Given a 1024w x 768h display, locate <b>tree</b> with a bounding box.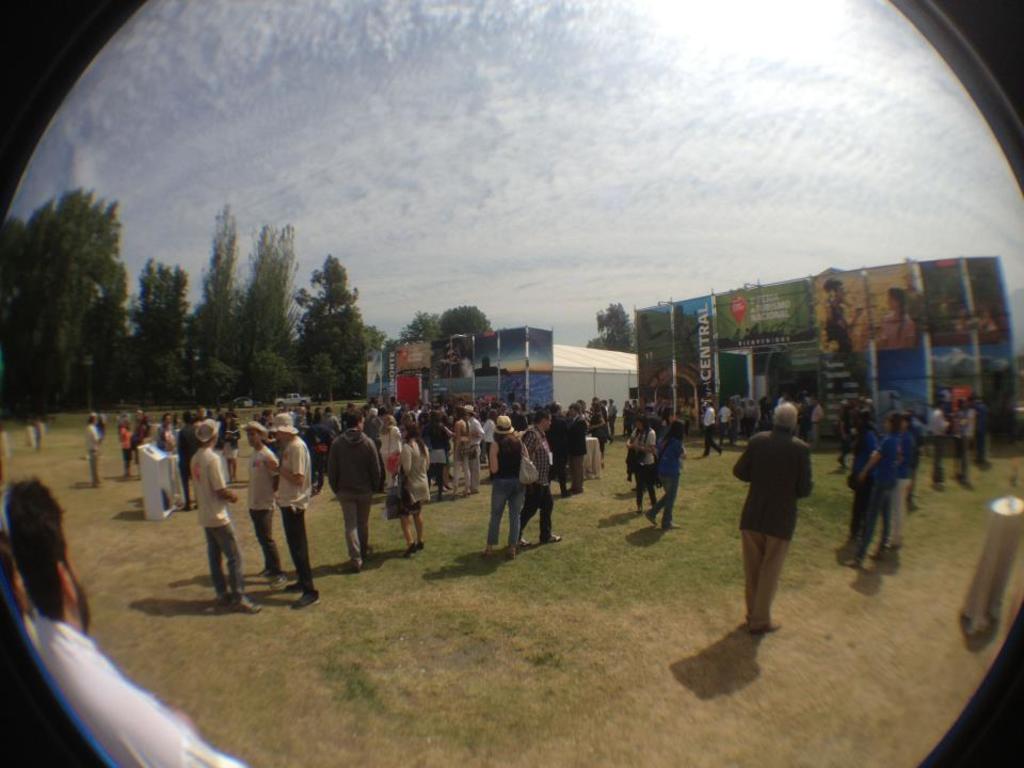
Located: locate(393, 302, 437, 340).
